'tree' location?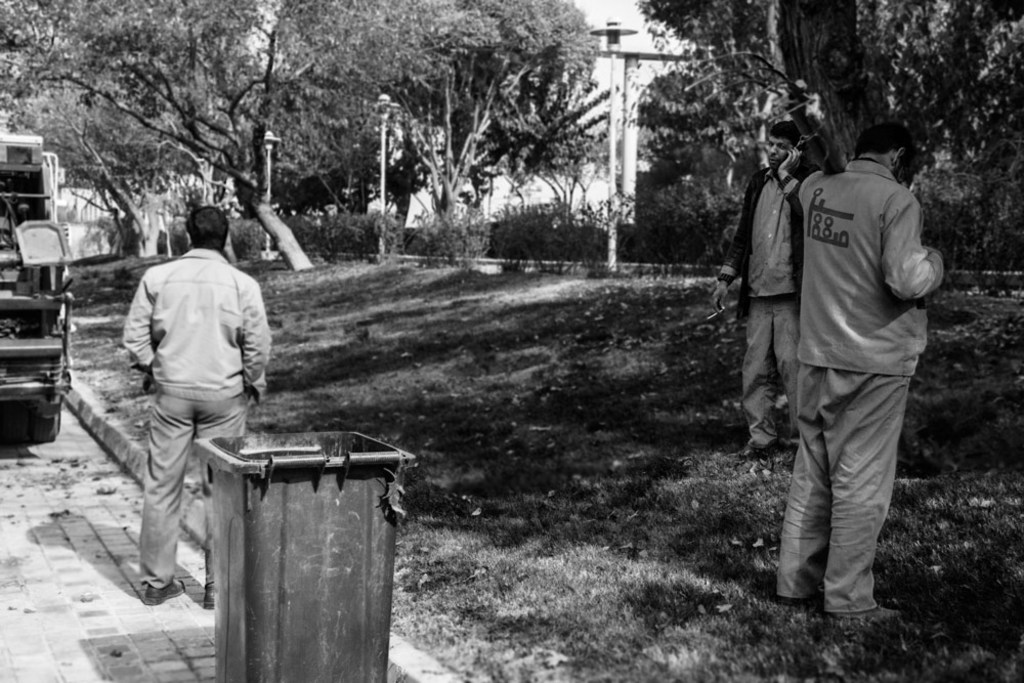
box(275, 0, 615, 257)
